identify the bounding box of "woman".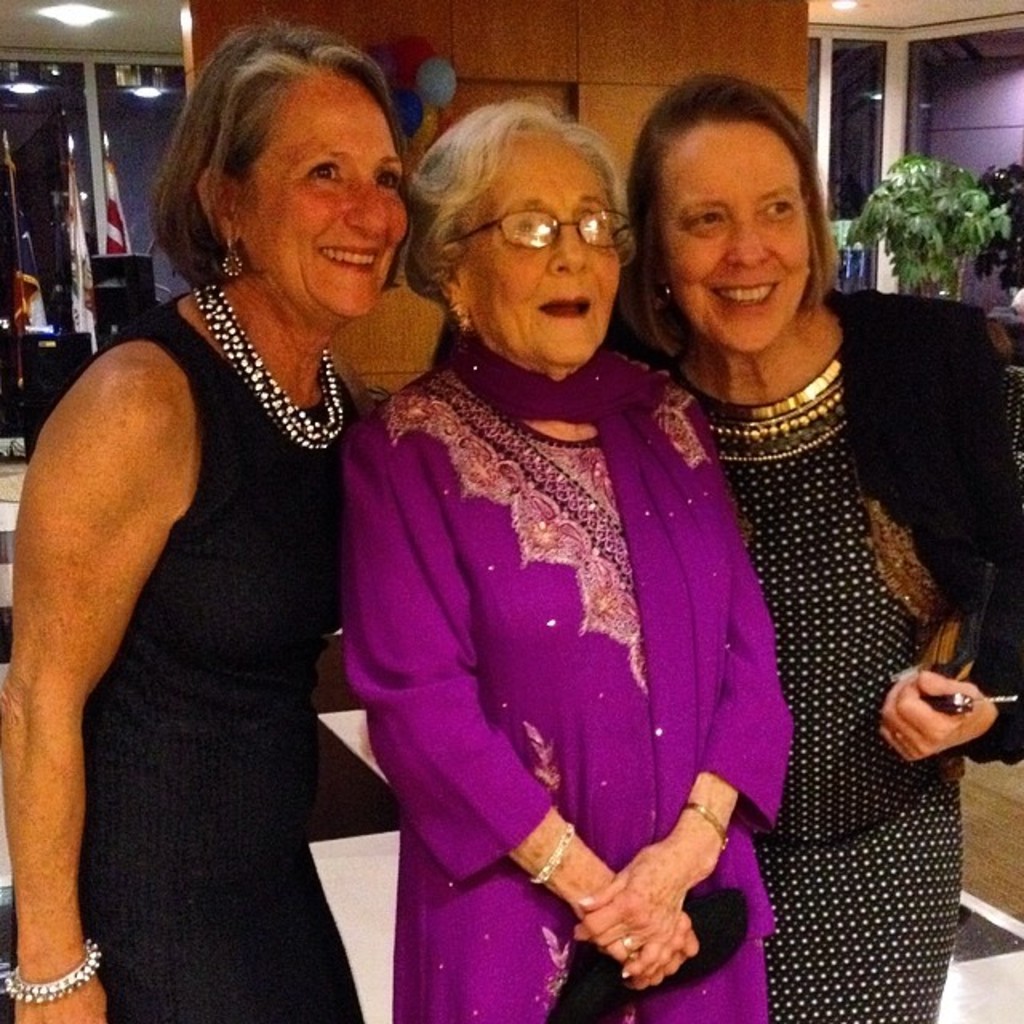
<region>594, 46, 1022, 1022</region>.
